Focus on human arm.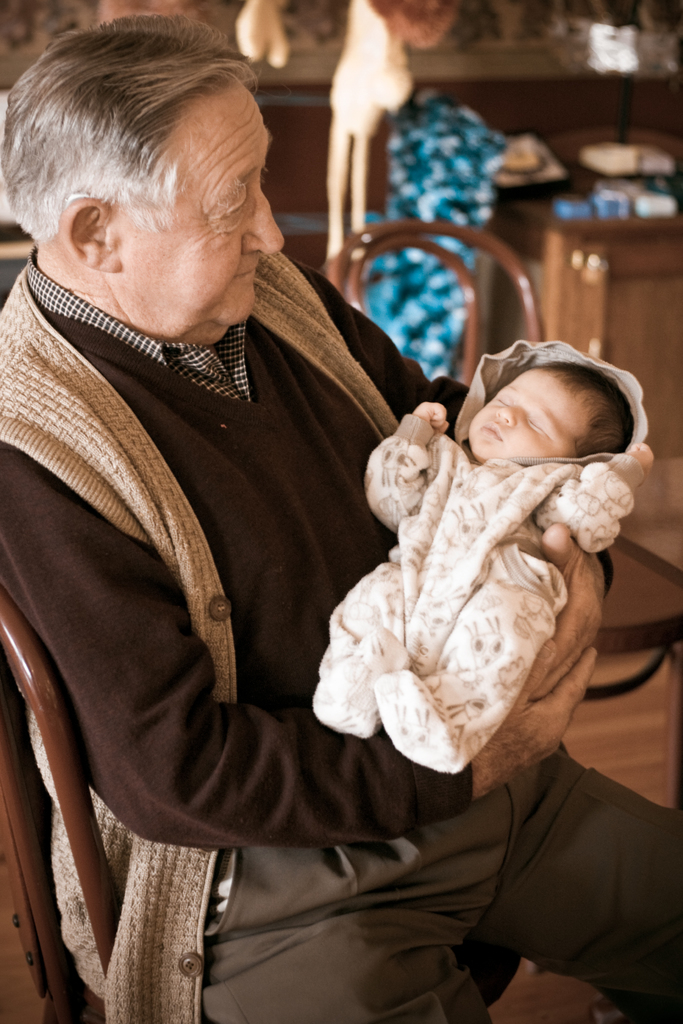
Focused at bbox=(309, 259, 613, 700).
